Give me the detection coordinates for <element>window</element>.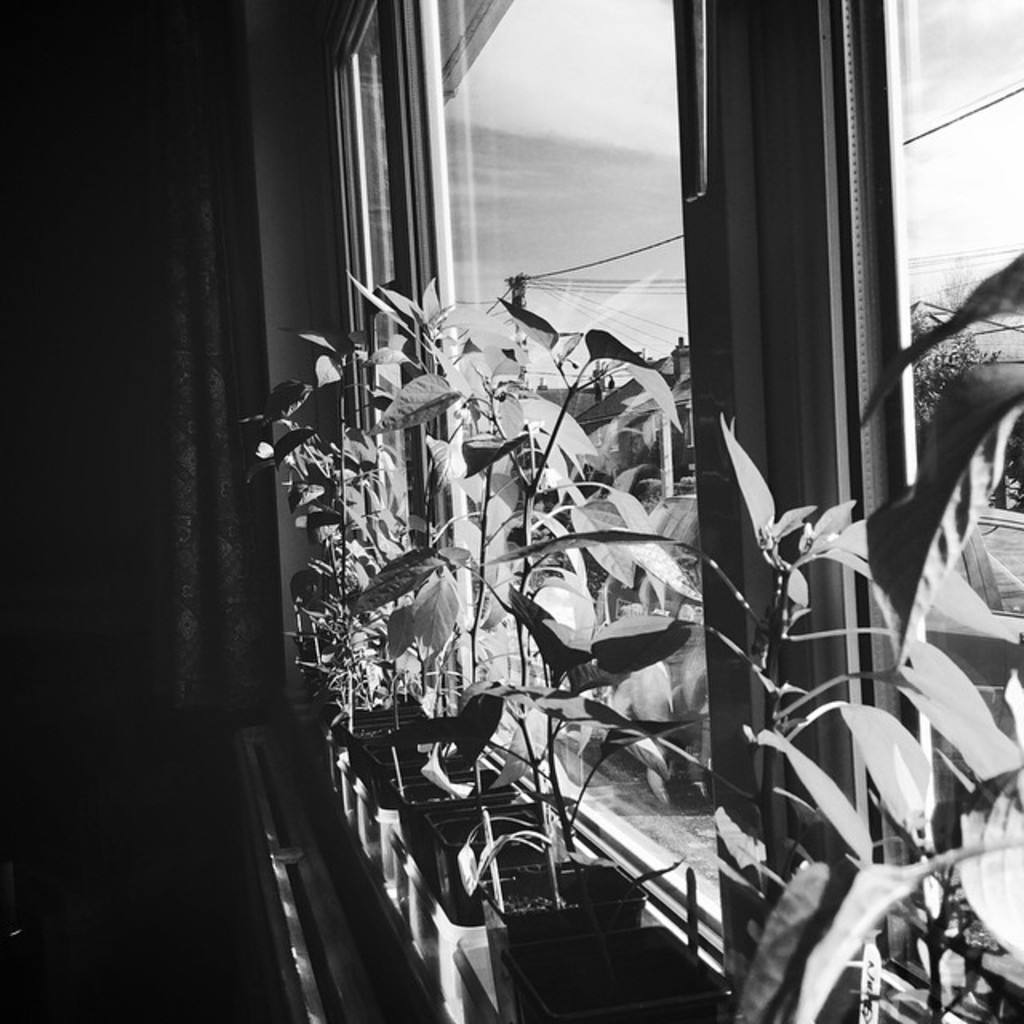
(left=330, top=0, right=718, bottom=963).
